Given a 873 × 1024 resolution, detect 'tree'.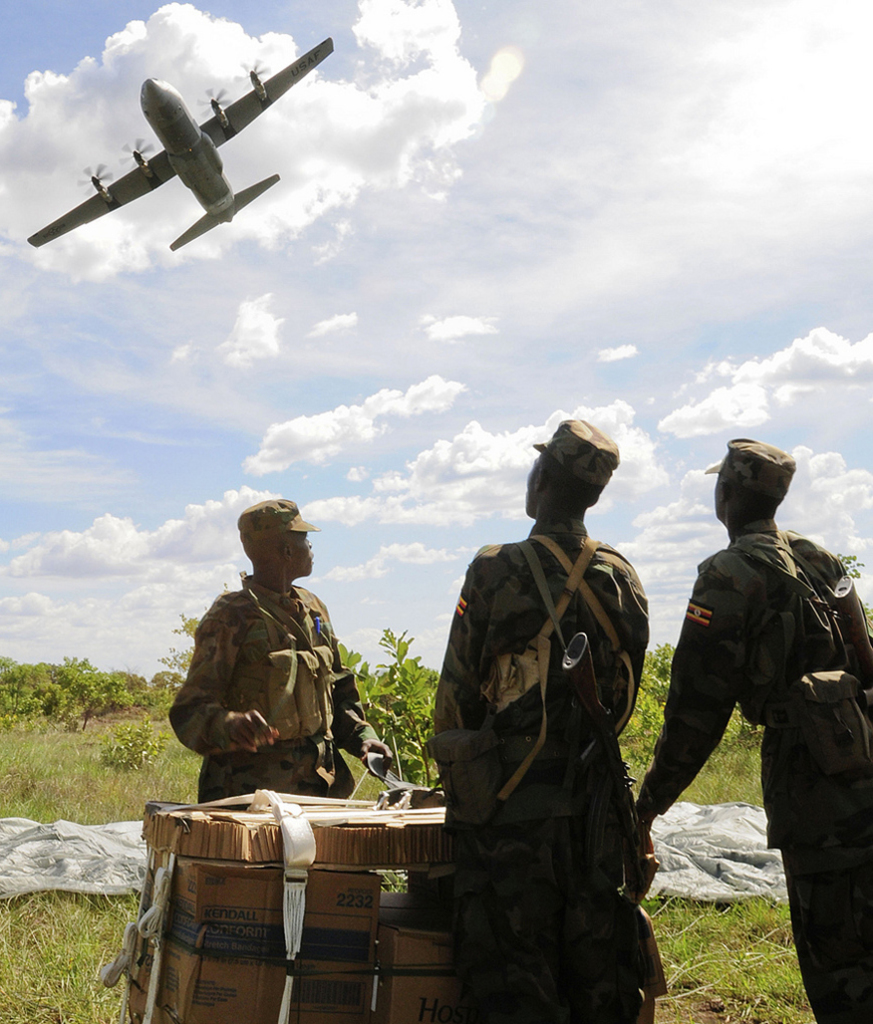
<region>55, 663, 136, 732</region>.
